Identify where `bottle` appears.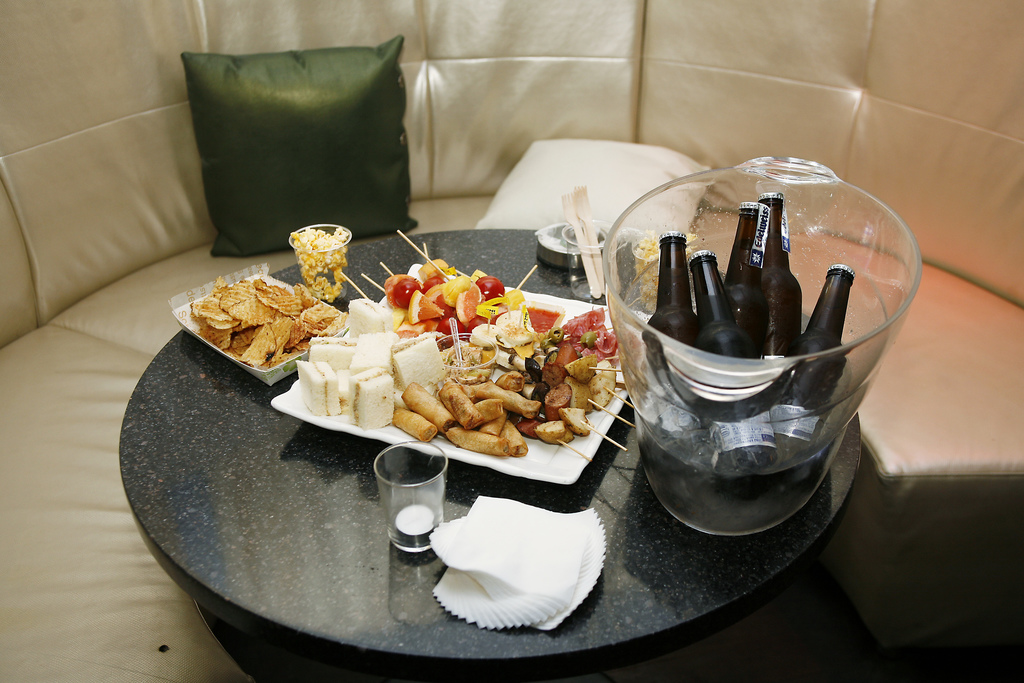
Appears at <bbox>767, 261, 854, 456</bbox>.
